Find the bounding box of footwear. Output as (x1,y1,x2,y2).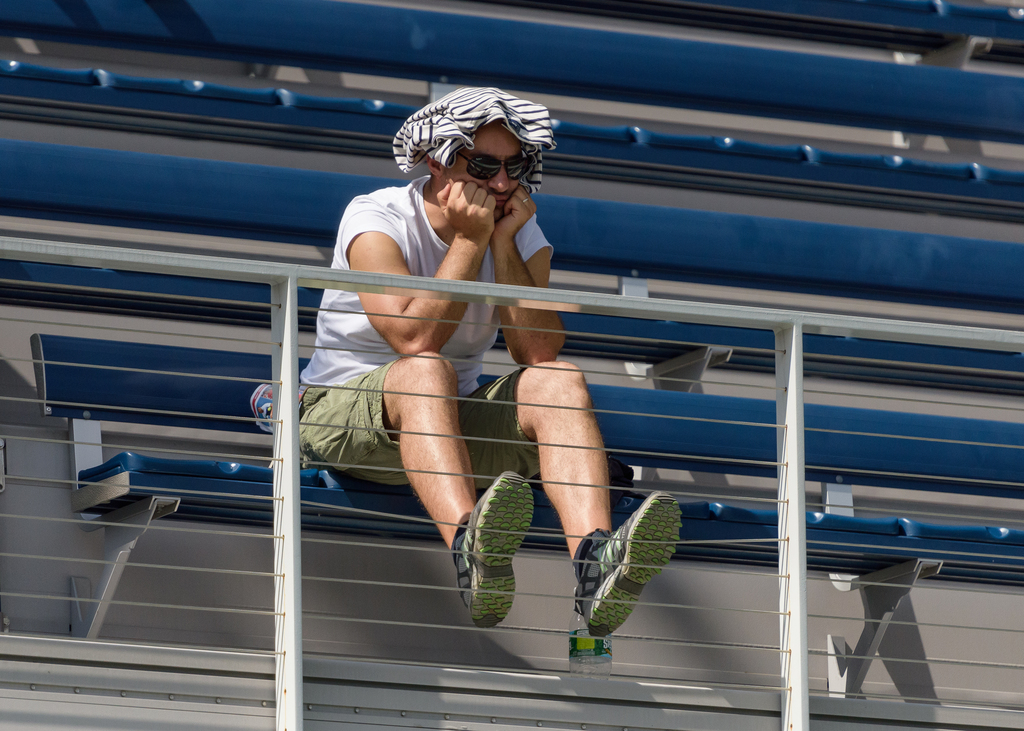
(558,499,684,663).
